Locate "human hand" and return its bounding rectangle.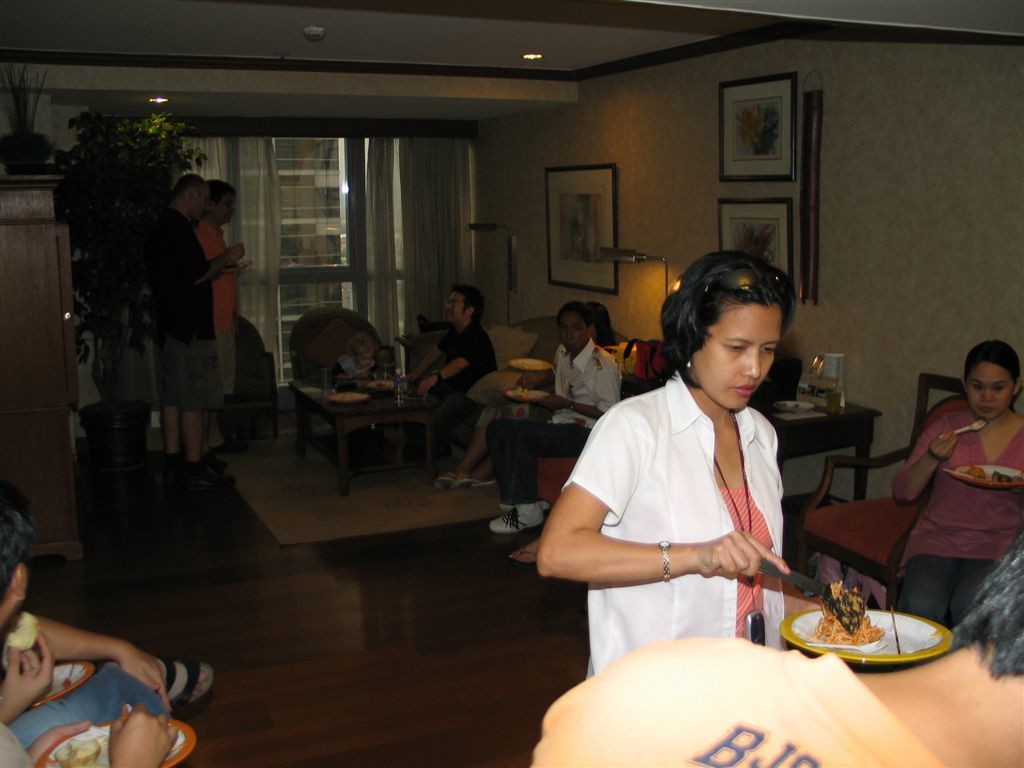
(left=220, top=244, right=247, bottom=268).
